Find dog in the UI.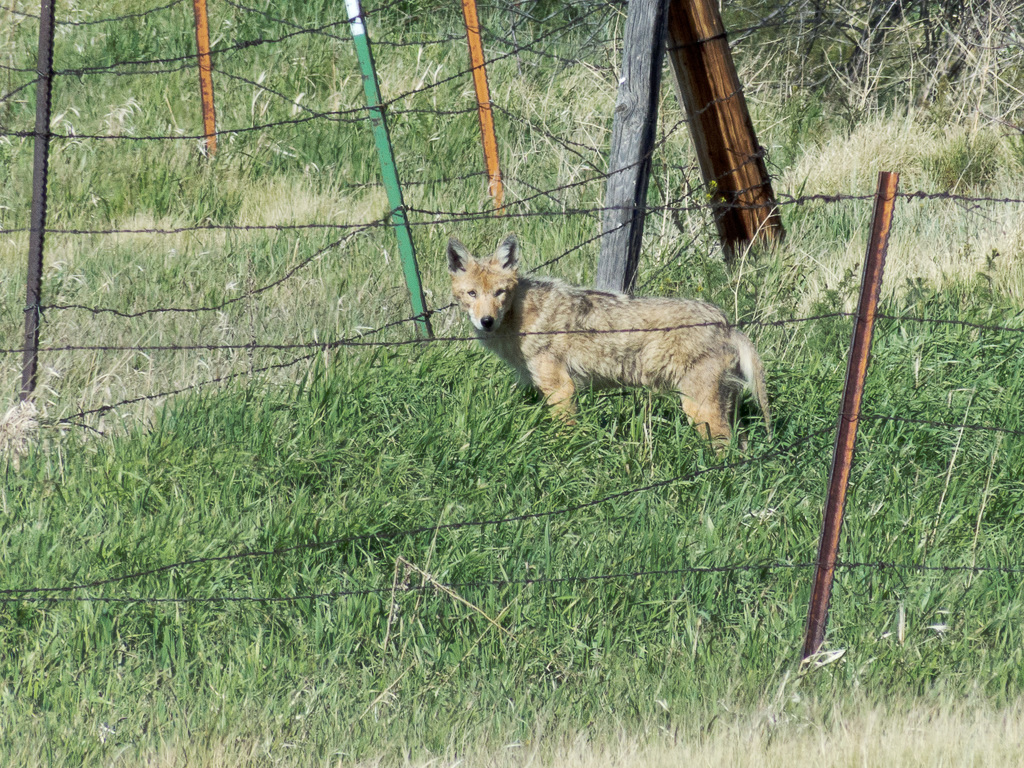
UI element at (left=447, top=229, right=772, bottom=458).
